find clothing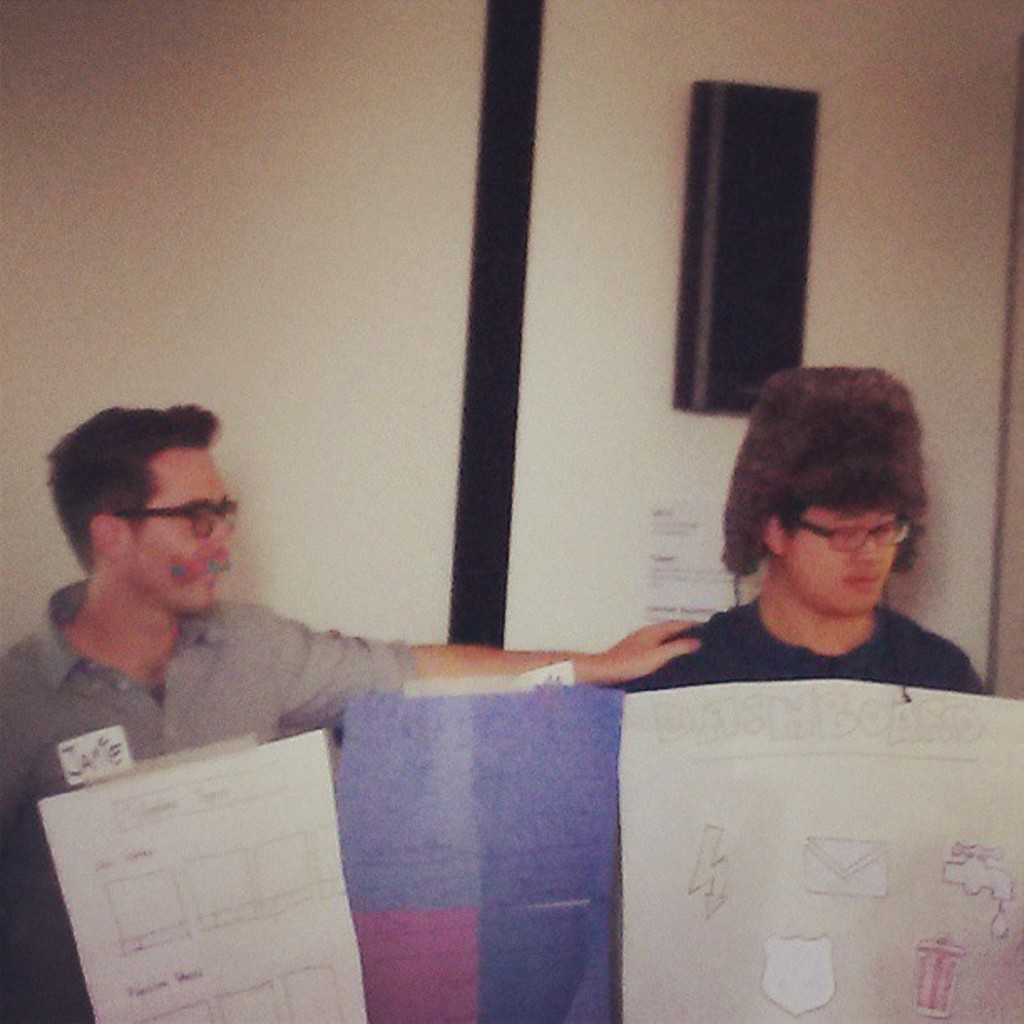
621, 592, 965, 681
